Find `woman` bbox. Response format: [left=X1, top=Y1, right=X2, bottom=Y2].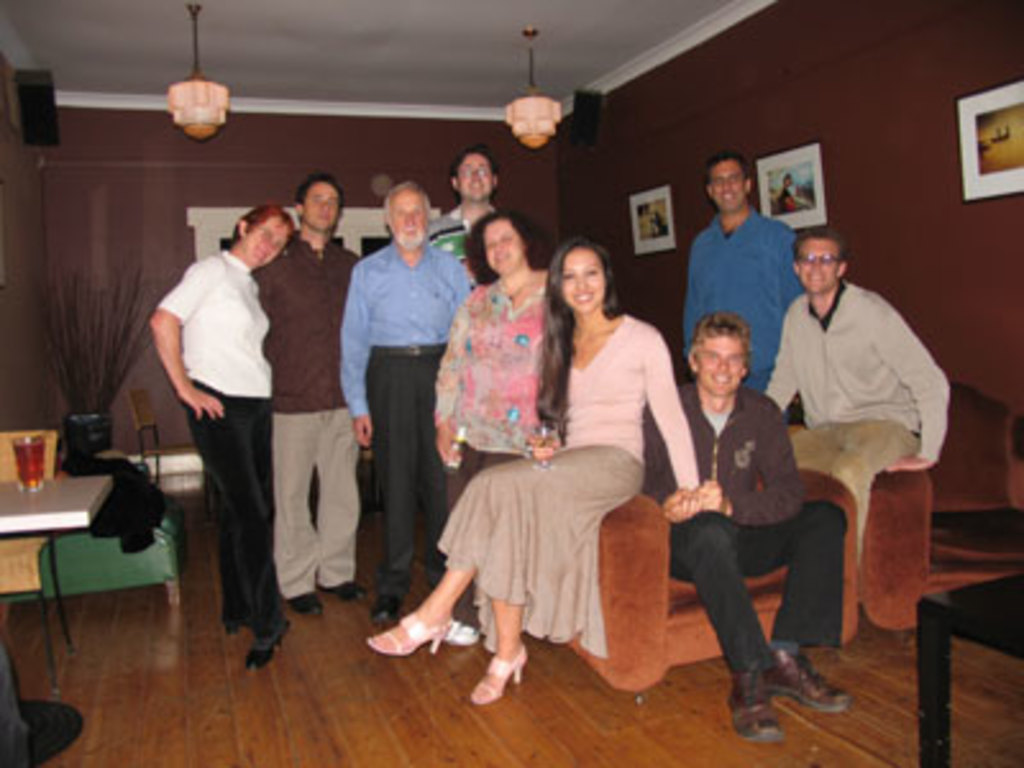
[left=428, top=205, right=540, bottom=645].
